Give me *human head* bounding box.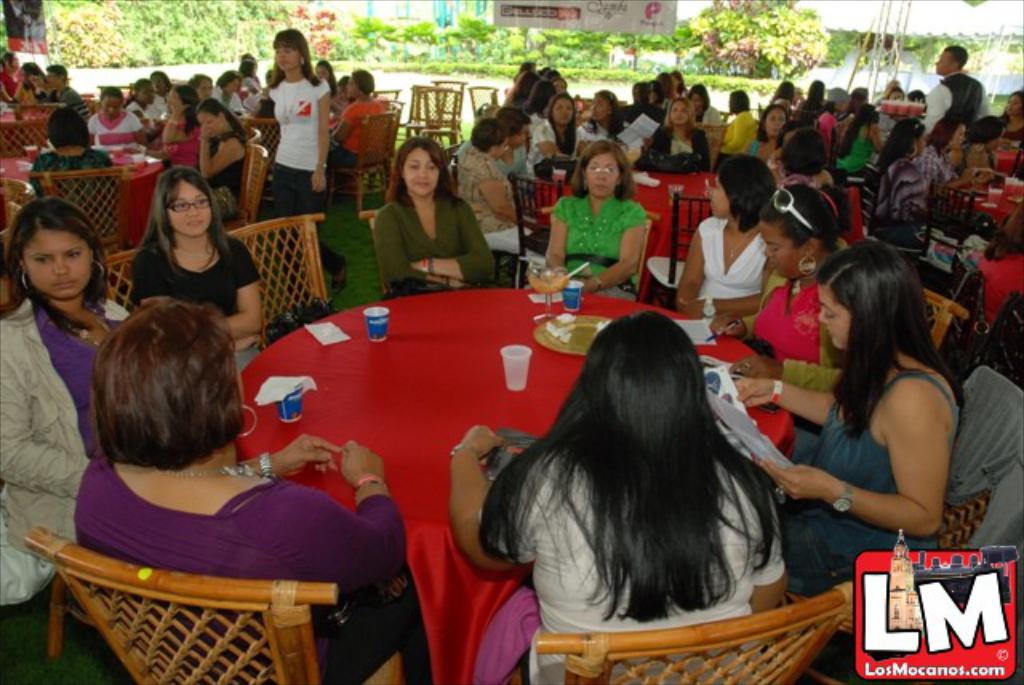
<region>774, 120, 808, 141</region>.
